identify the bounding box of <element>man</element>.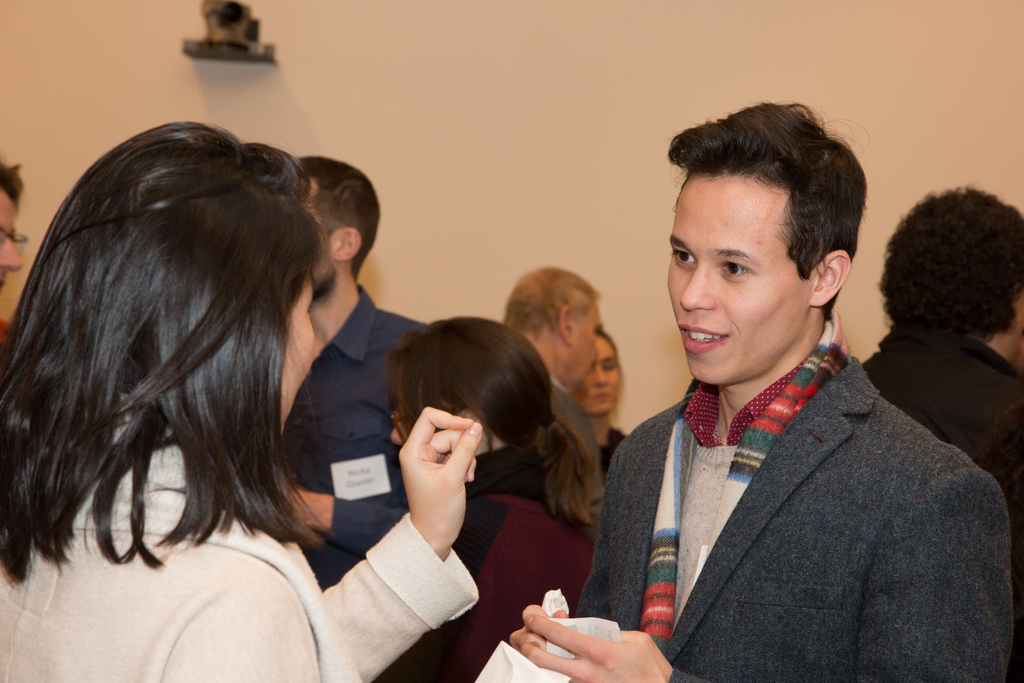
select_region(519, 106, 1002, 671).
